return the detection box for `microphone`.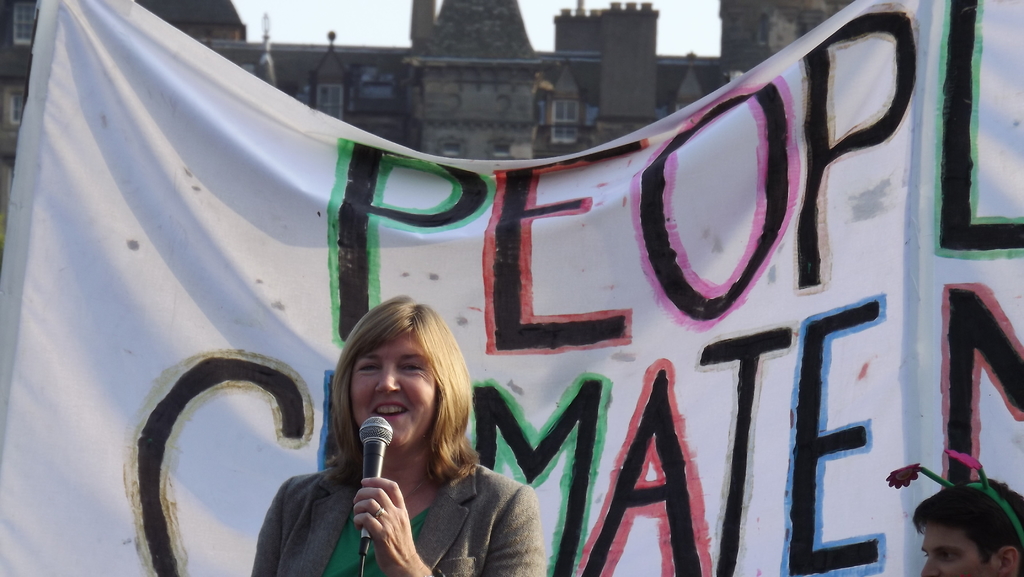
Rect(360, 414, 398, 555).
